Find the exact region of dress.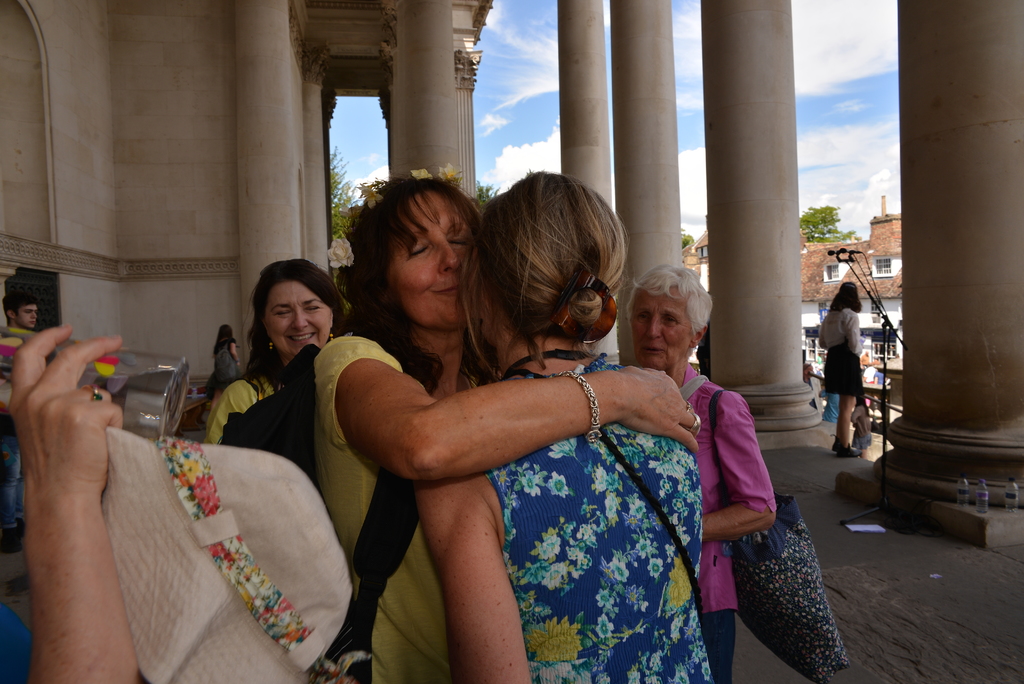
Exact region: l=360, t=305, r=712, b=650.
